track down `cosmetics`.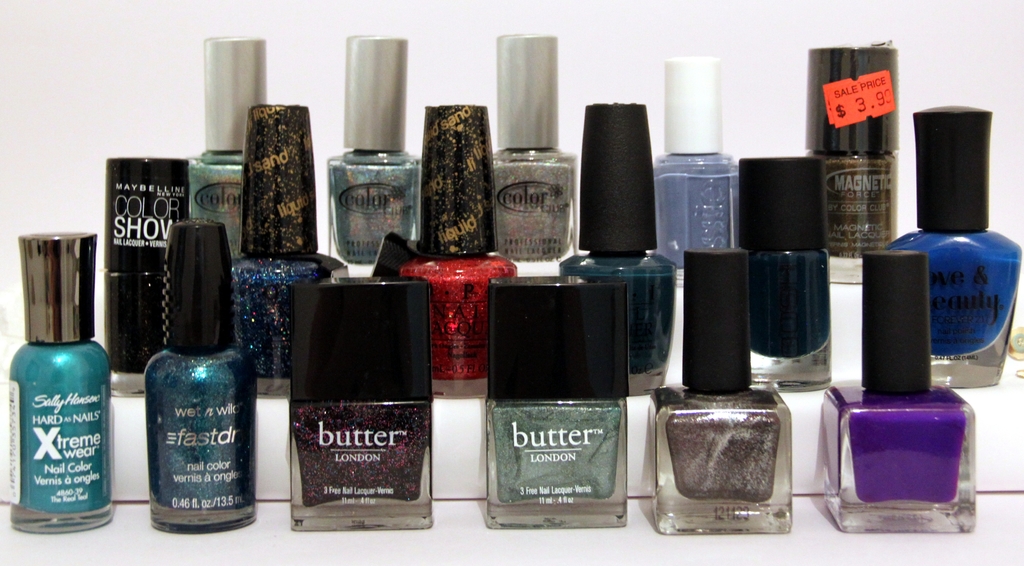
Tracked to x1=557 y1=104 x2=674 y2=395.
